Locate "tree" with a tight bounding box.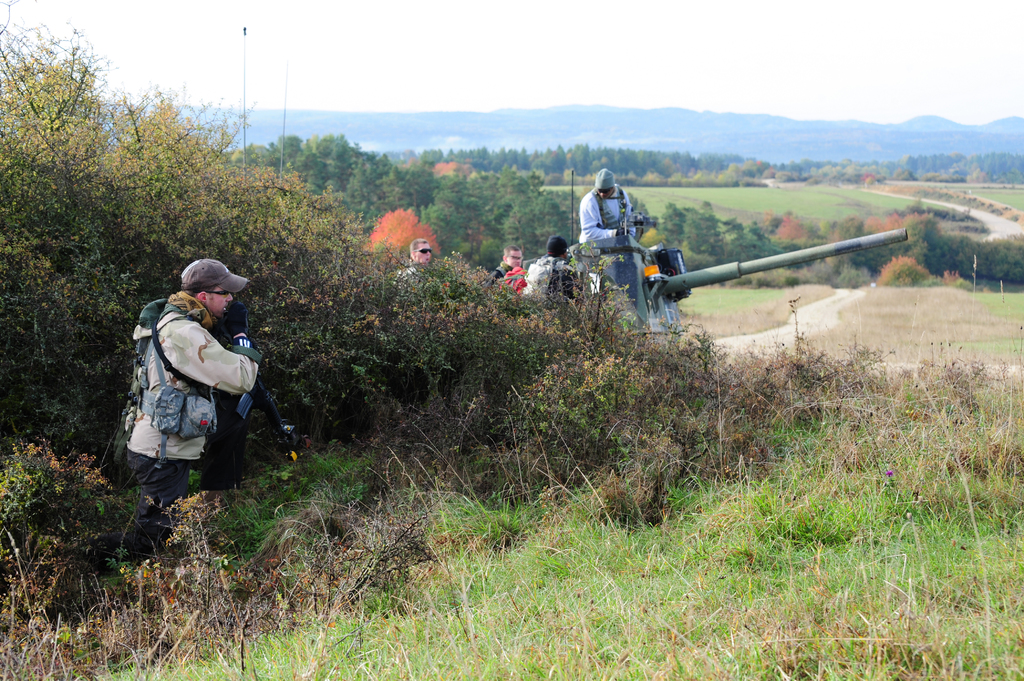
select_region(655, 200, 688, 245).
